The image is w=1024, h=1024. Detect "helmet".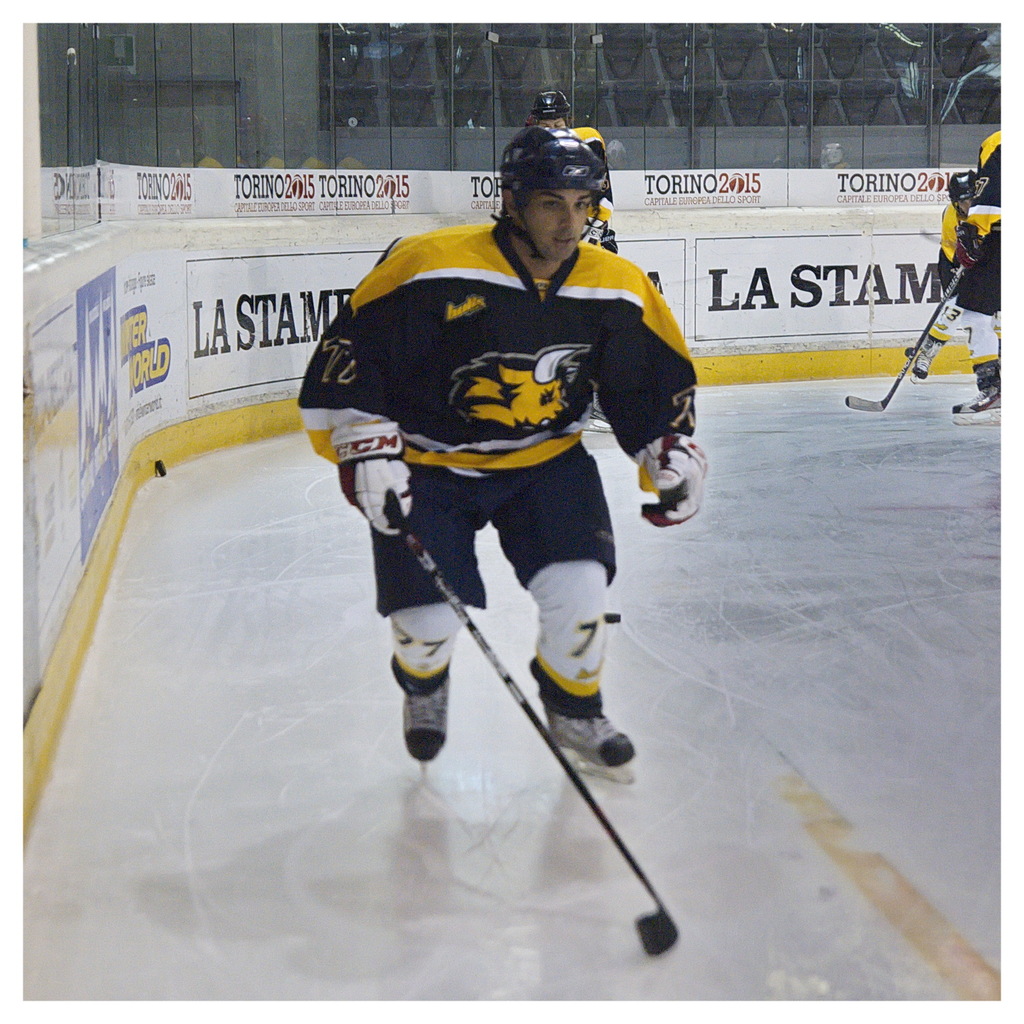
Detection: bbox(949, 166, 974, 204).
